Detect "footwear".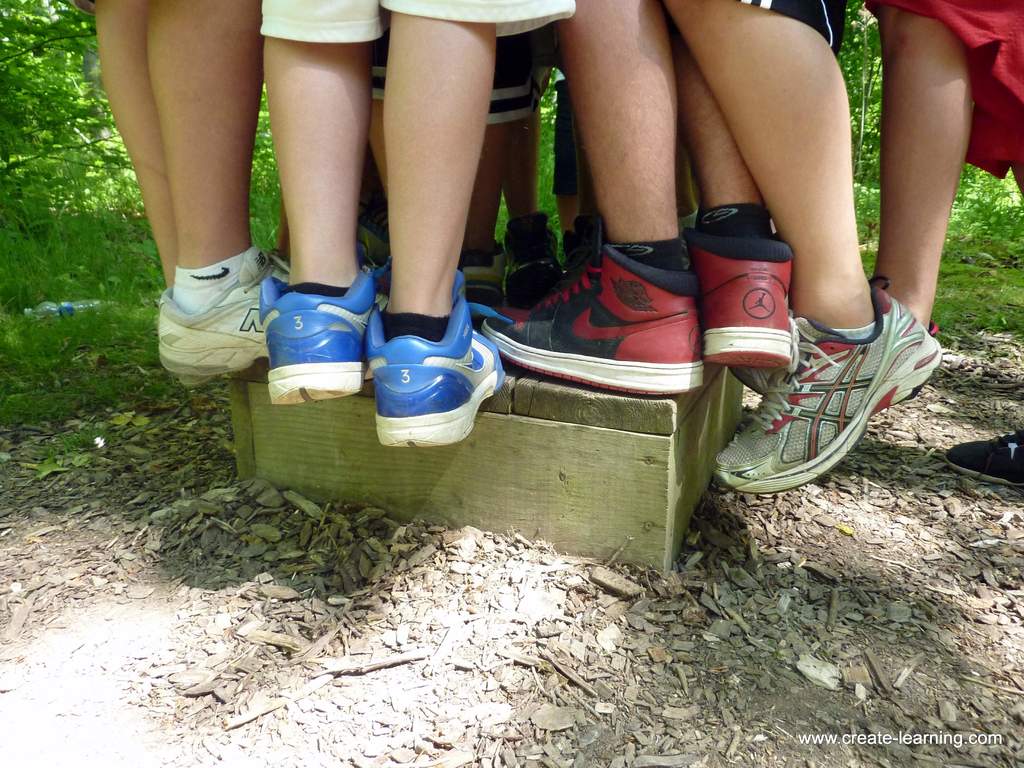
Detected at crop(483, 244, 717, 396).
